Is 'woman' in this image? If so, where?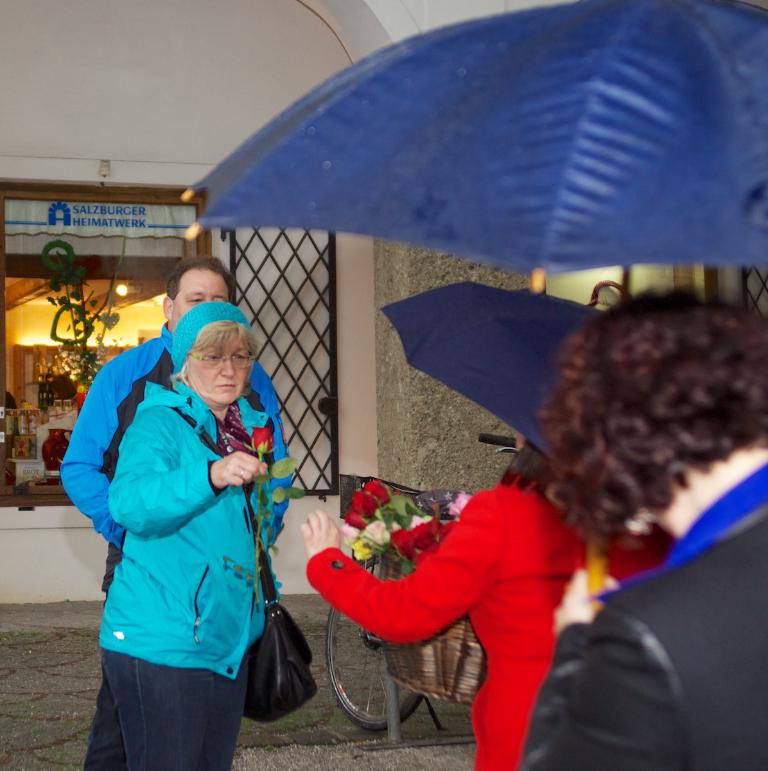
Yes, at detection(98, 303, 286, 770).
